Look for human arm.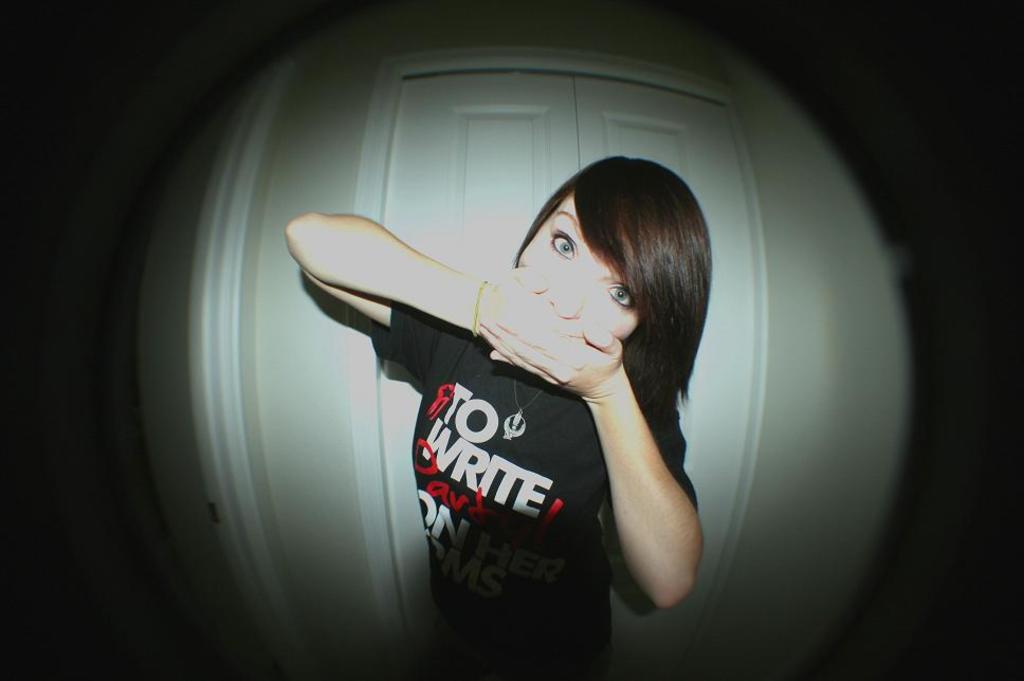
Found: bbox=(277, 198, 592, 388).
